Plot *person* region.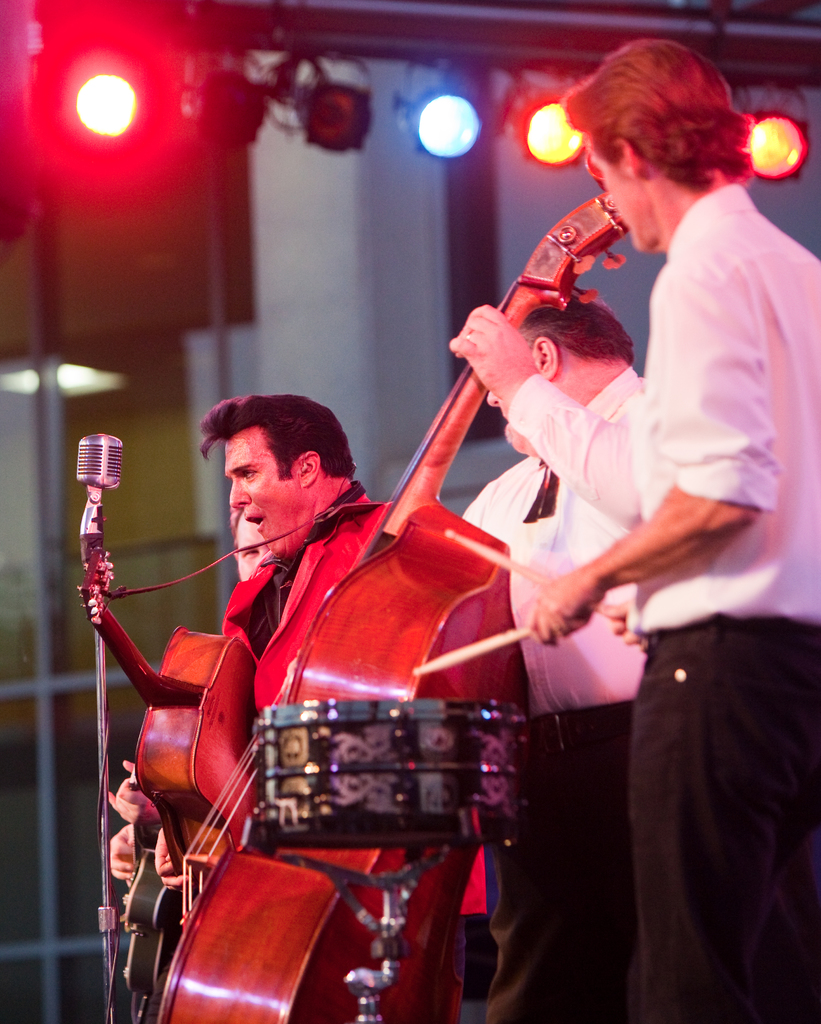
Plotted at 509/19/820/1023.
